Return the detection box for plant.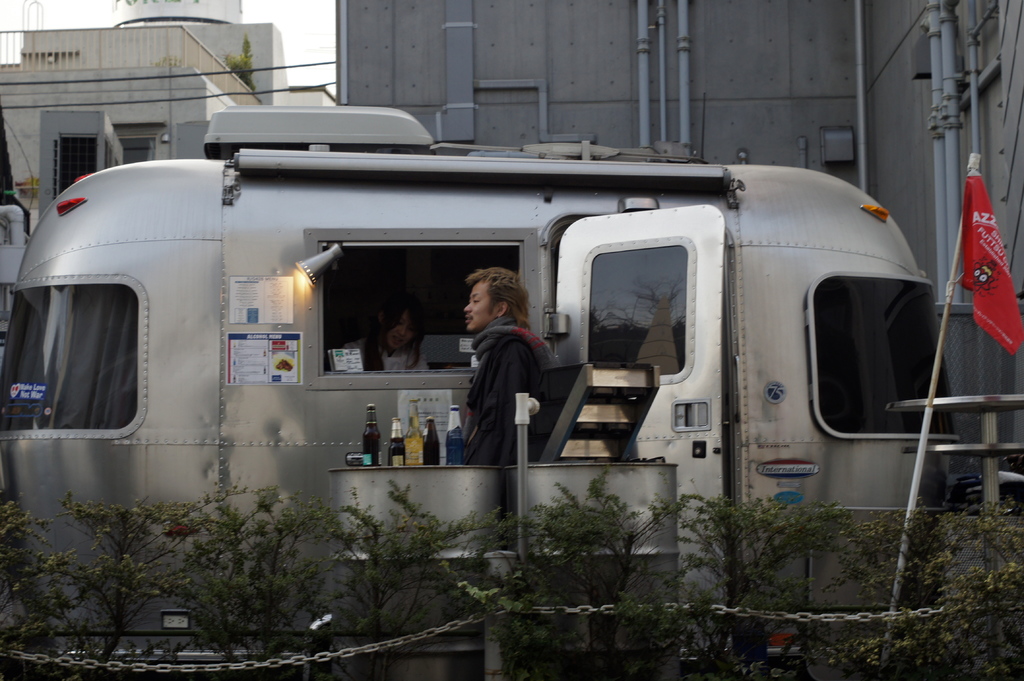
bbox(316, 467, 536, 680).
